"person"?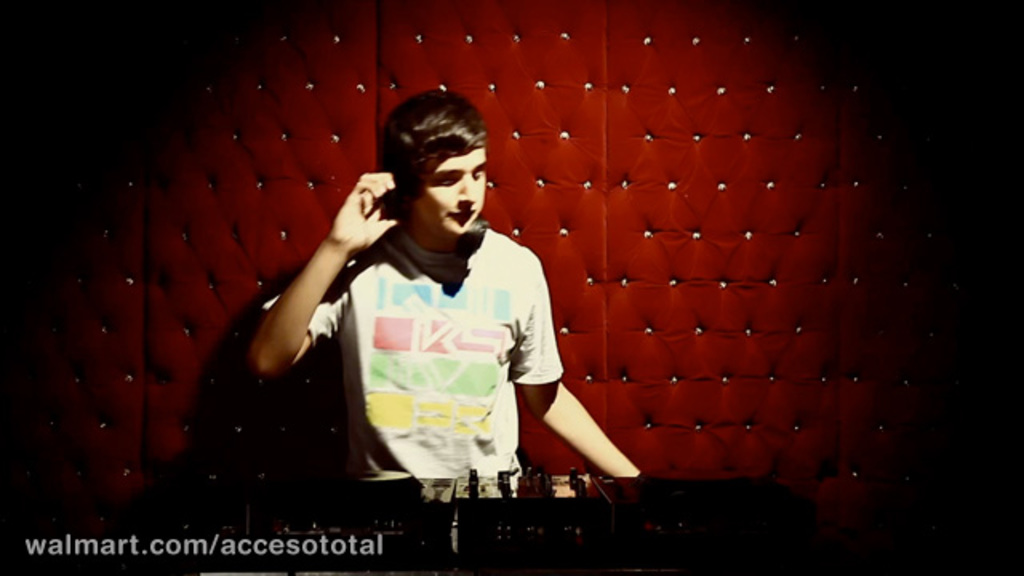
[258,112,602,518]
